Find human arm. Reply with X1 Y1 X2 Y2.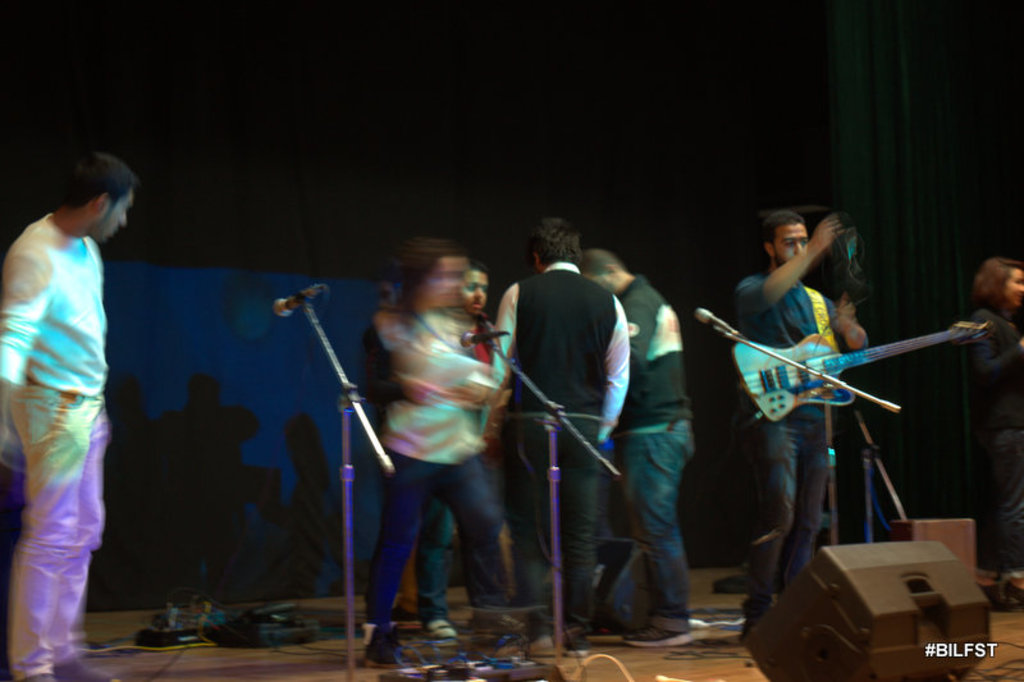
614 290 664 363.
